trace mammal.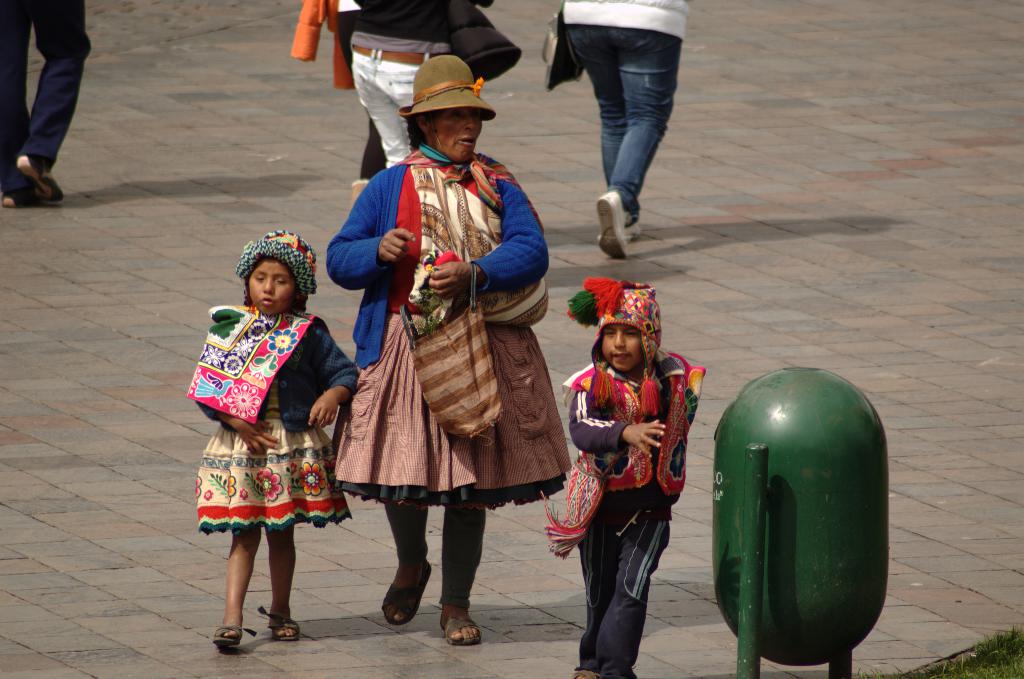
Traced to l=538, t=275, r=707, b=678.
